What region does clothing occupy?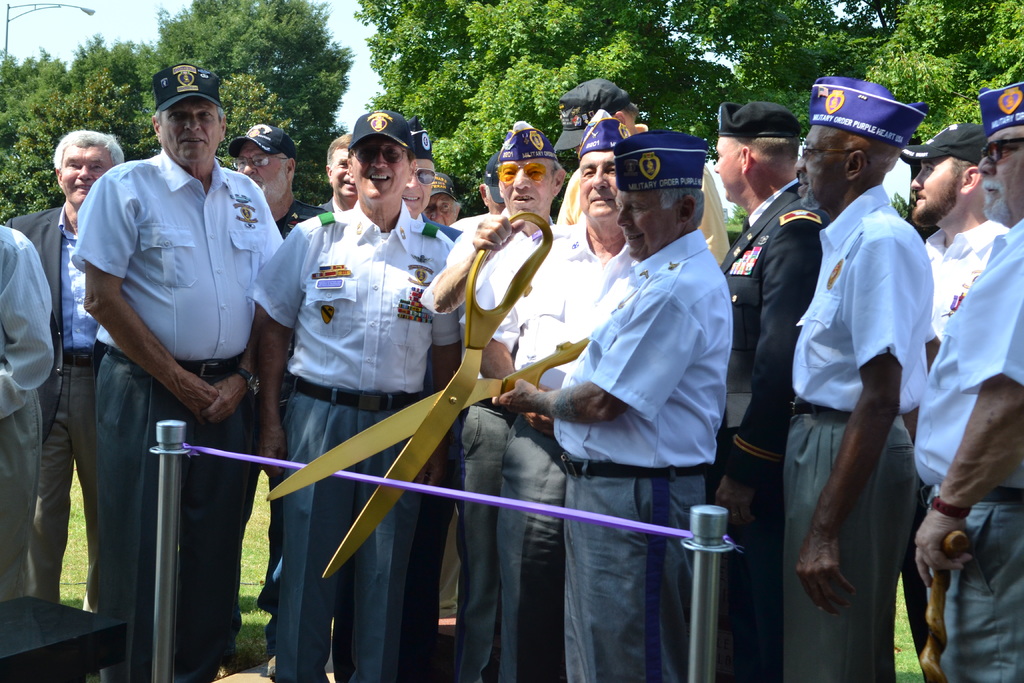
(left=250, top=198, right=465, bottom=682).
